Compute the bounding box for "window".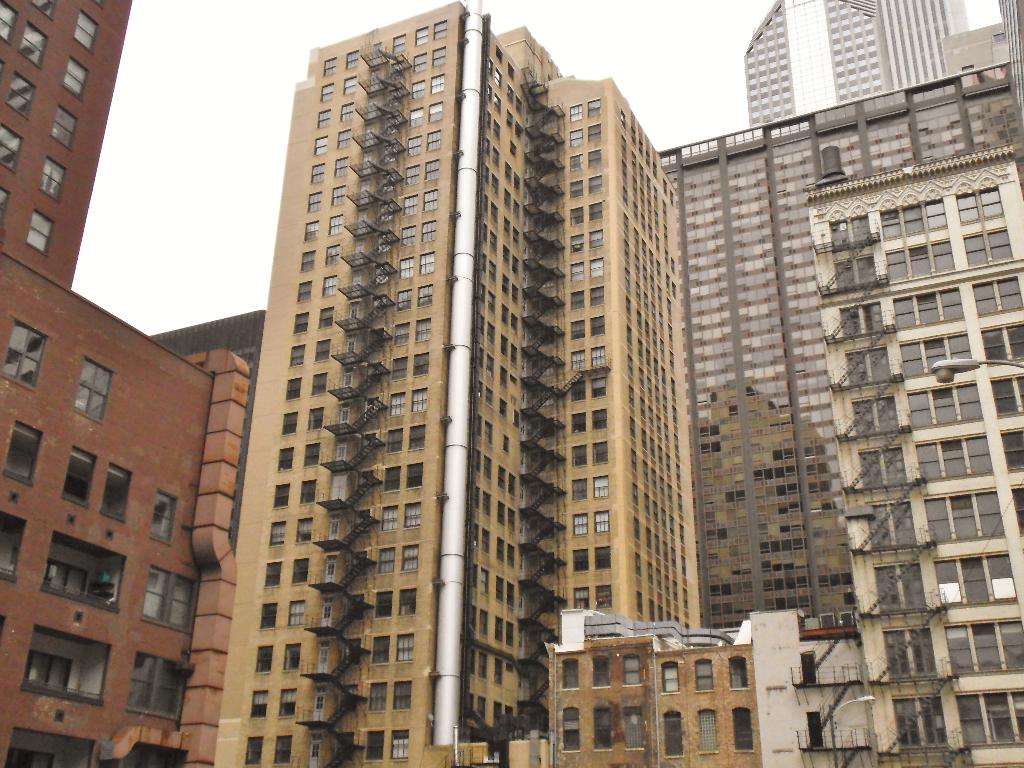
detection(330, 213, 348, 237).
